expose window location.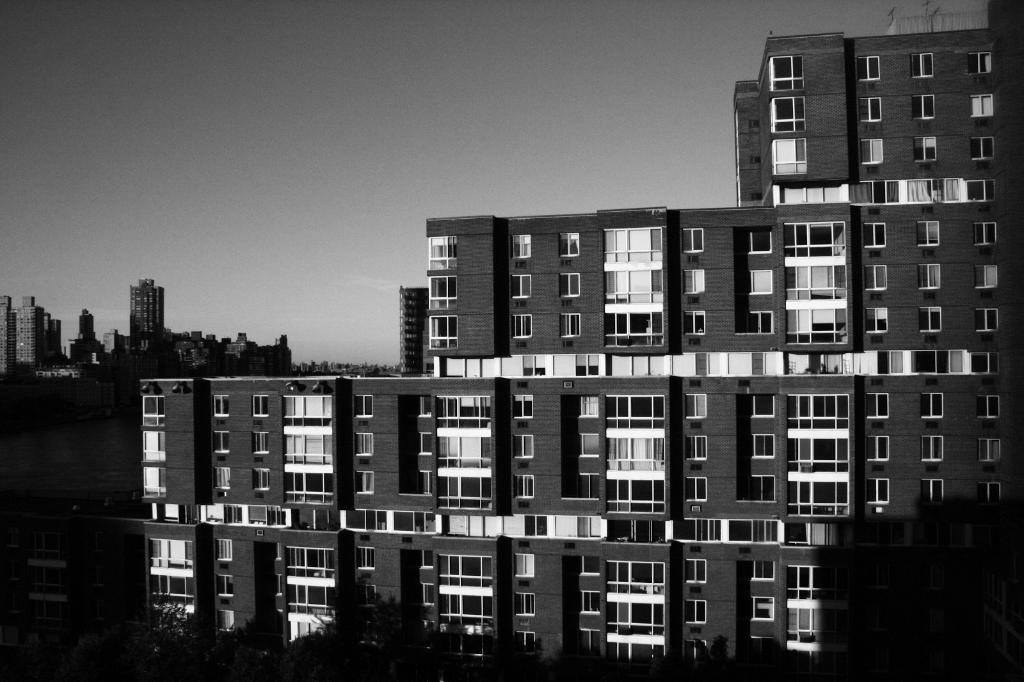
Exposed at bbox=(509, 437, 534, 457).
